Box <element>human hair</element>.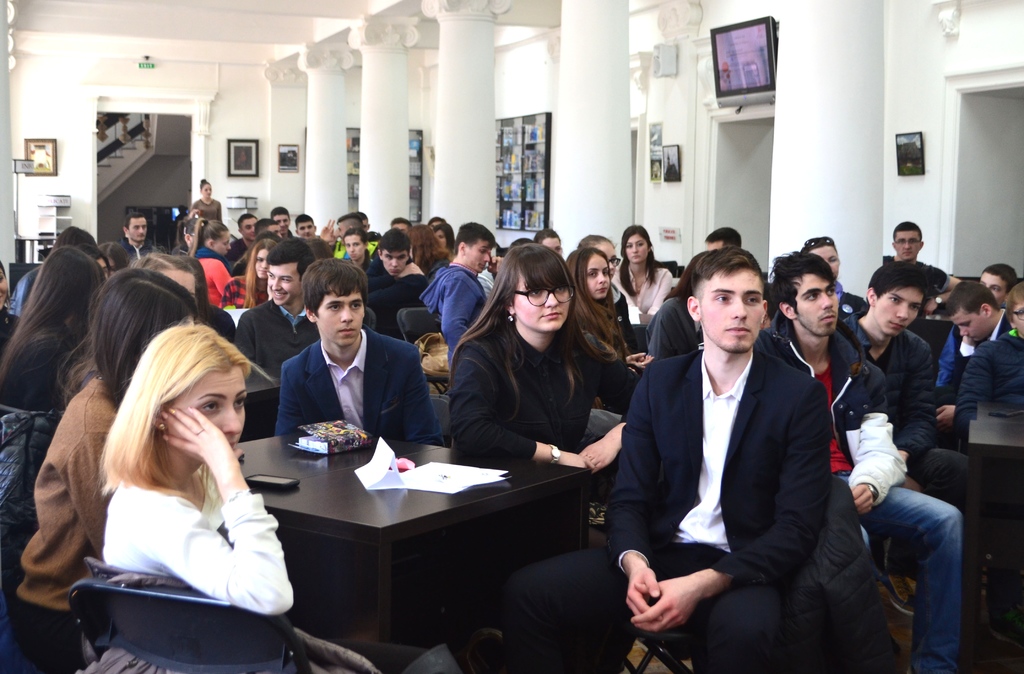
rect(891, 220, 922, 246).
